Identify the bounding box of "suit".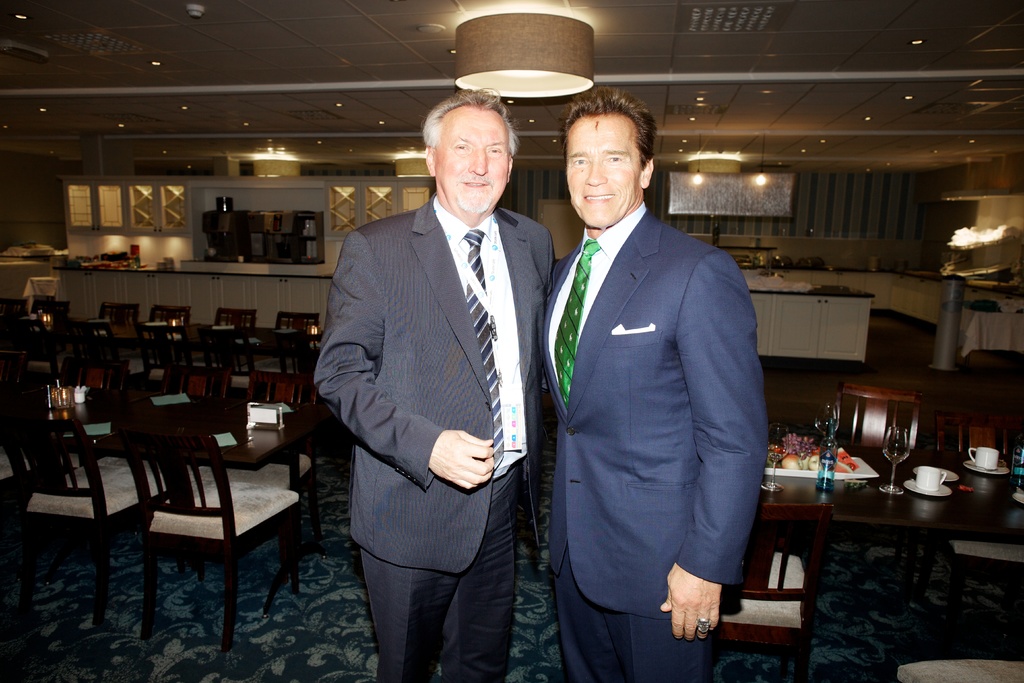
region(524, 91, 776, 679).
